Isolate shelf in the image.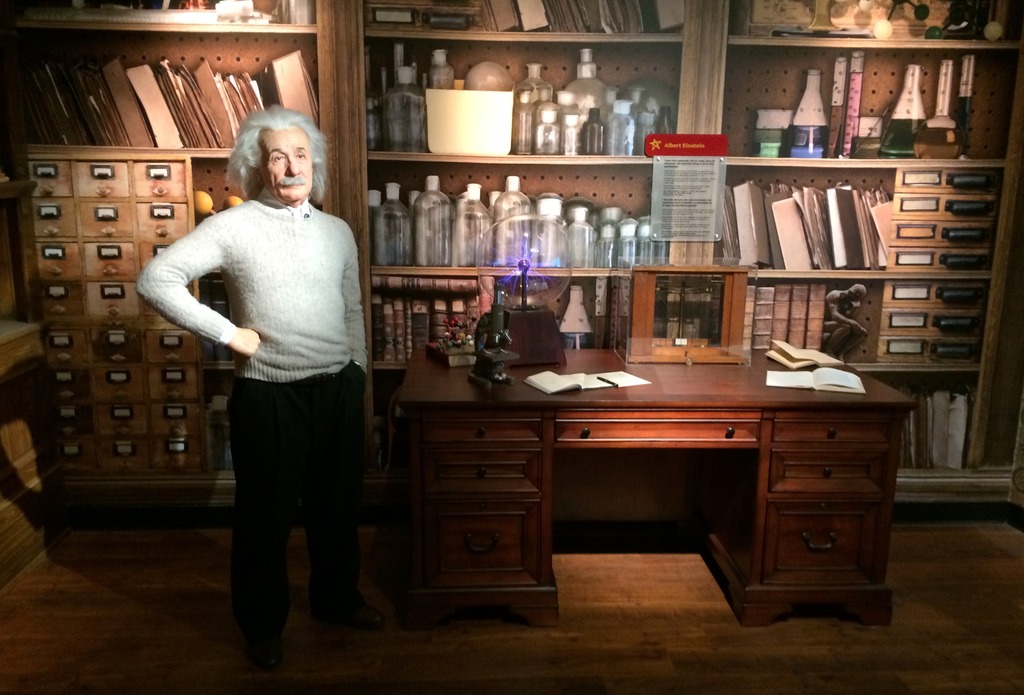
Isolated region: box(715, 38, 1023, 163).
